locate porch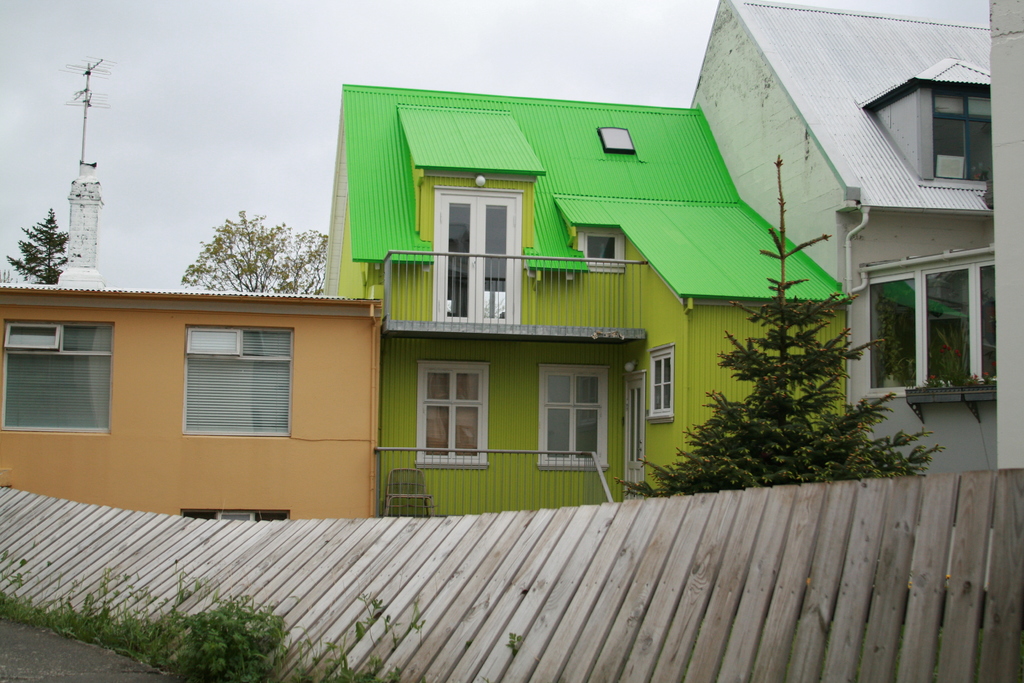
[x1=0, y1=456, x2=1023, y2=677]
